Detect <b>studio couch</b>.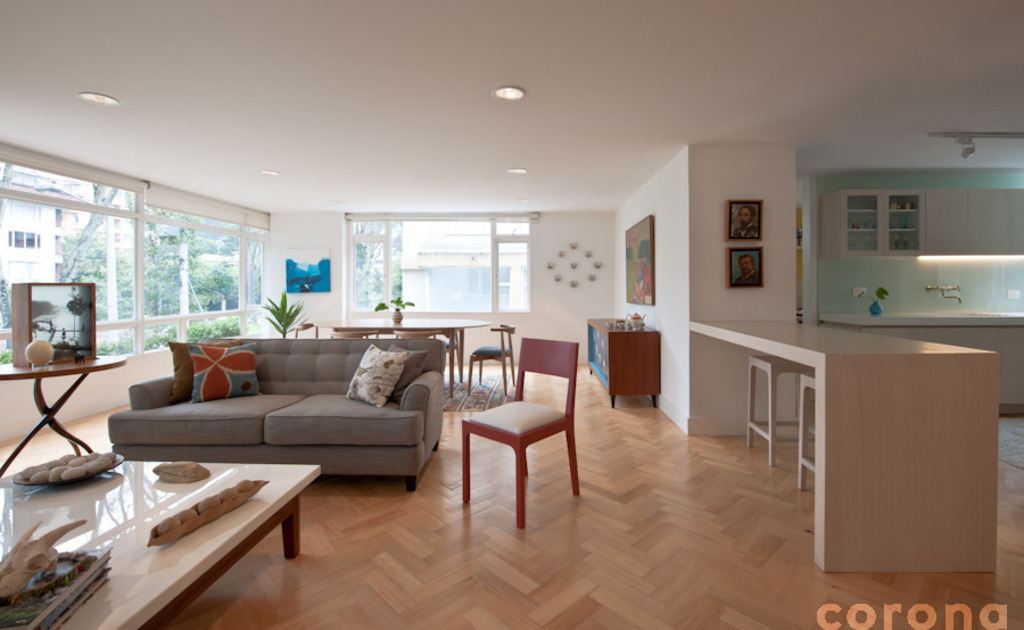
Detected at {"left": 97, "top": 331, "right": 448, "bottom": 500}.
